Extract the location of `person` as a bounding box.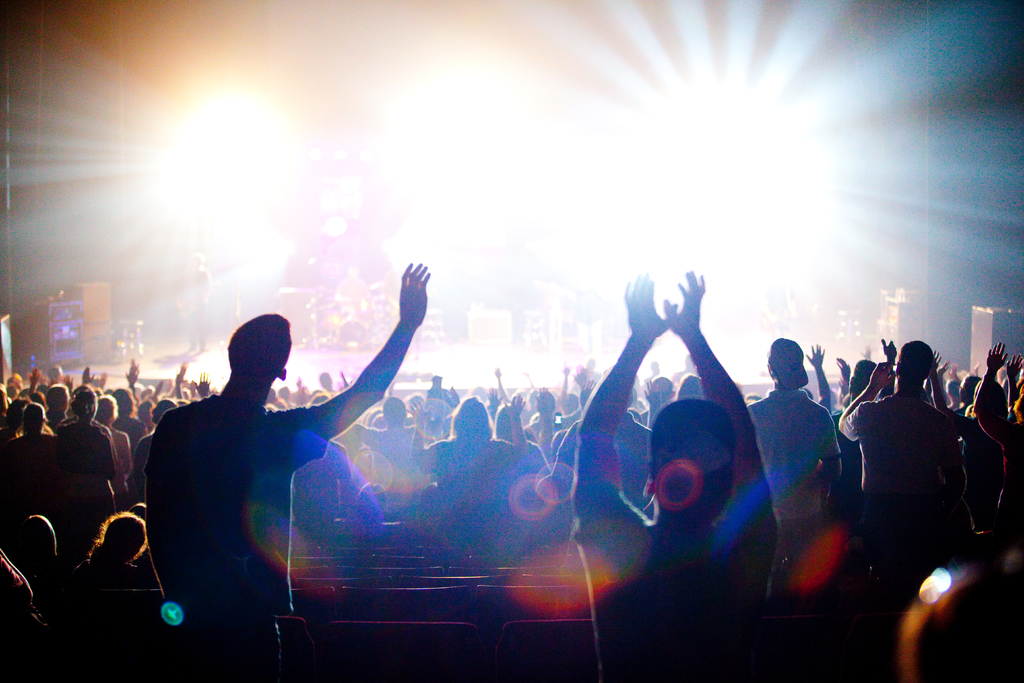
pyautogui.locateOnScreen(136, 262, 432, 682).
